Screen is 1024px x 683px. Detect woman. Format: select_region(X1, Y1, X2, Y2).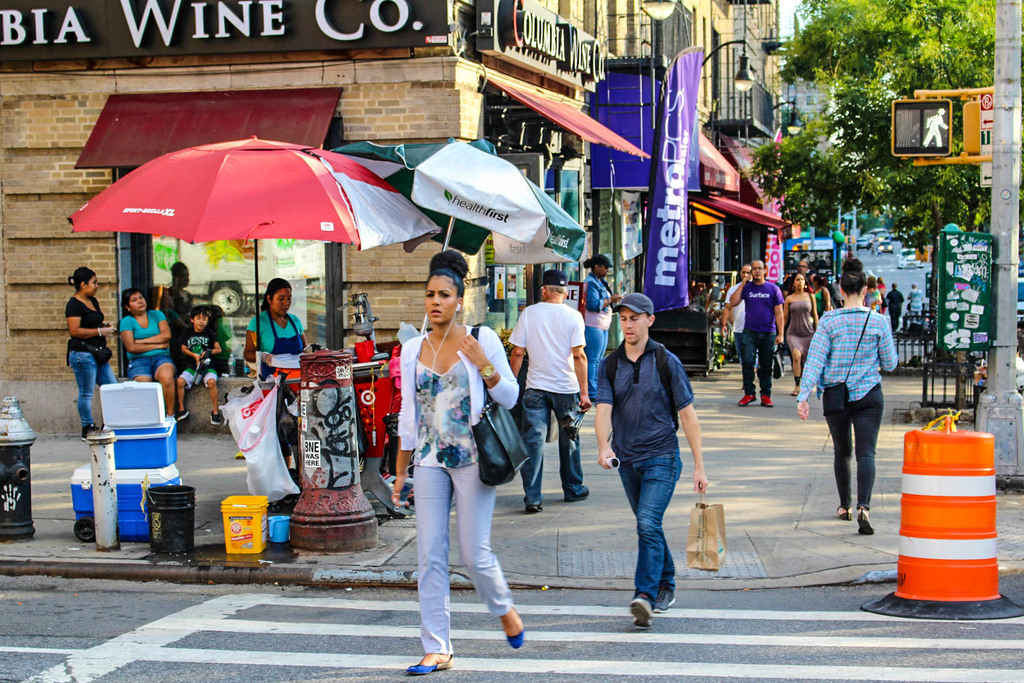
select_region(812, 272, 830, 319).
